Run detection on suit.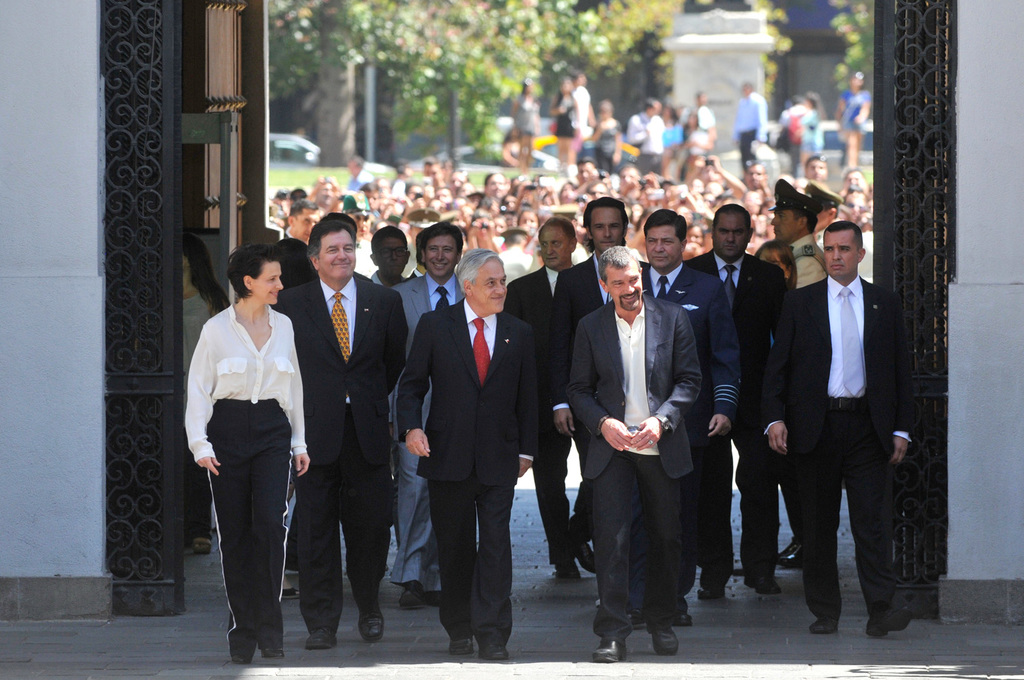
Result: 369/272/407/287.
